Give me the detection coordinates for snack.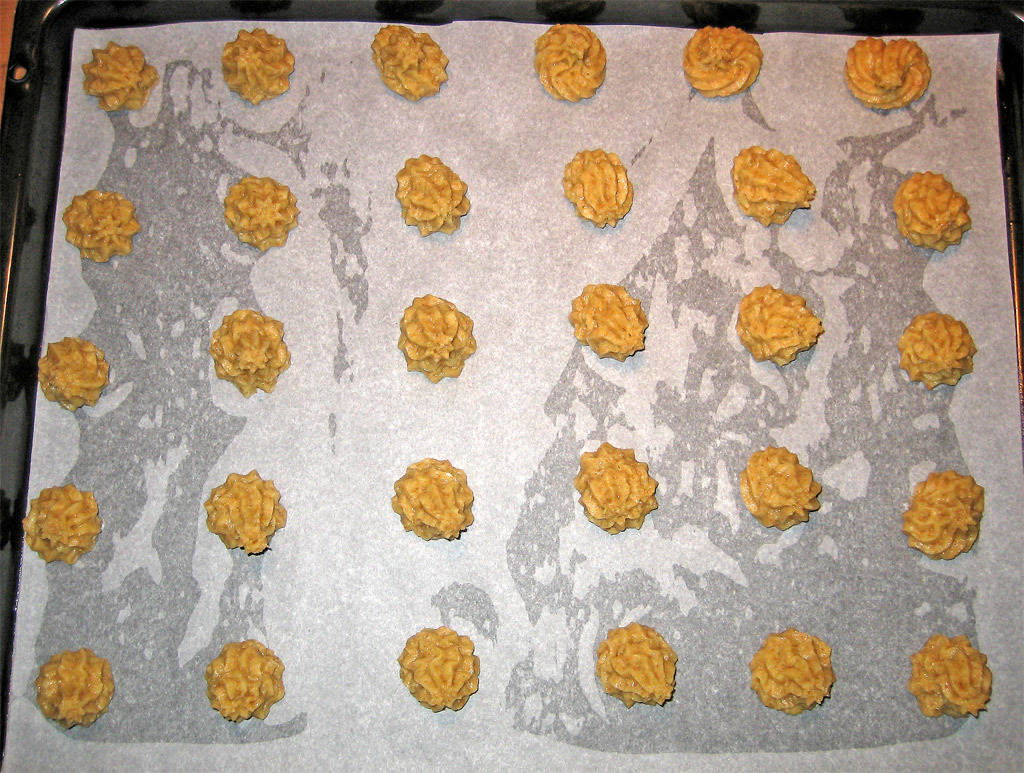
detection(744, 445, 820, 533).
